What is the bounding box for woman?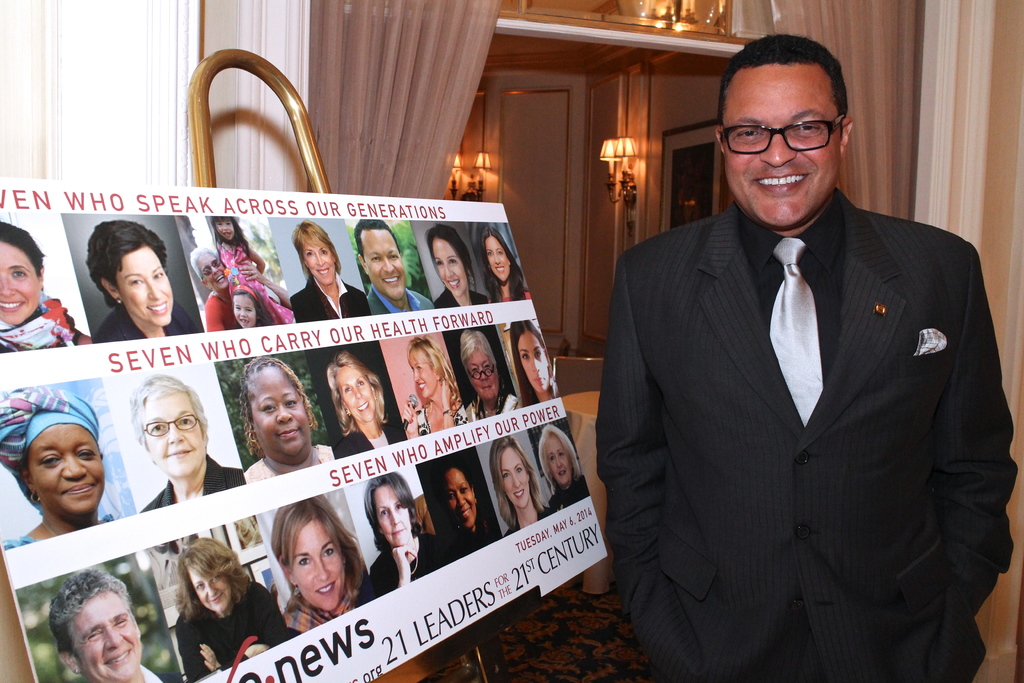
box=[325, 349, 410, 458].
